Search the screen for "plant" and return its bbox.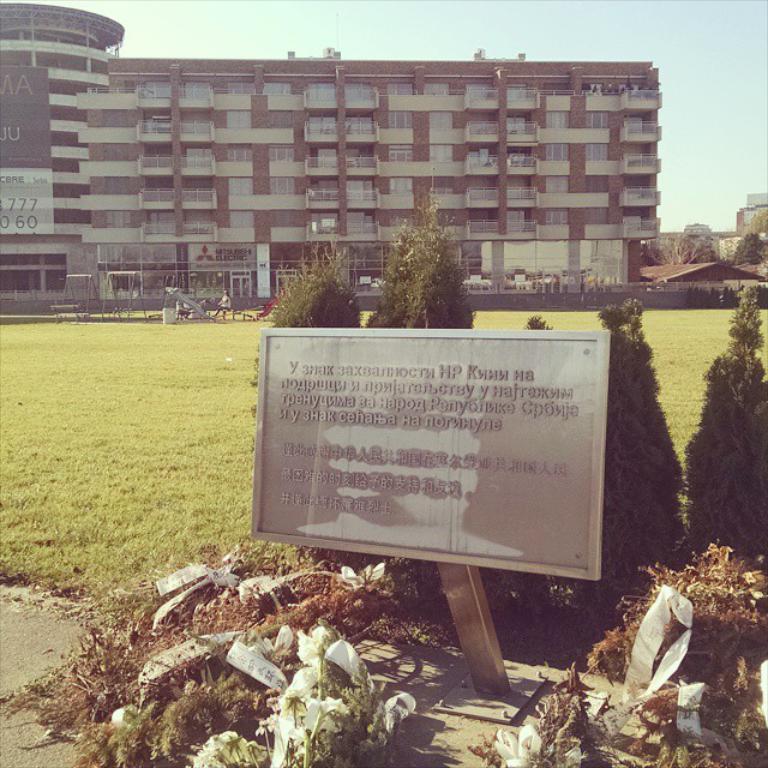
Found: BBox(474, 661, 622, 767).
